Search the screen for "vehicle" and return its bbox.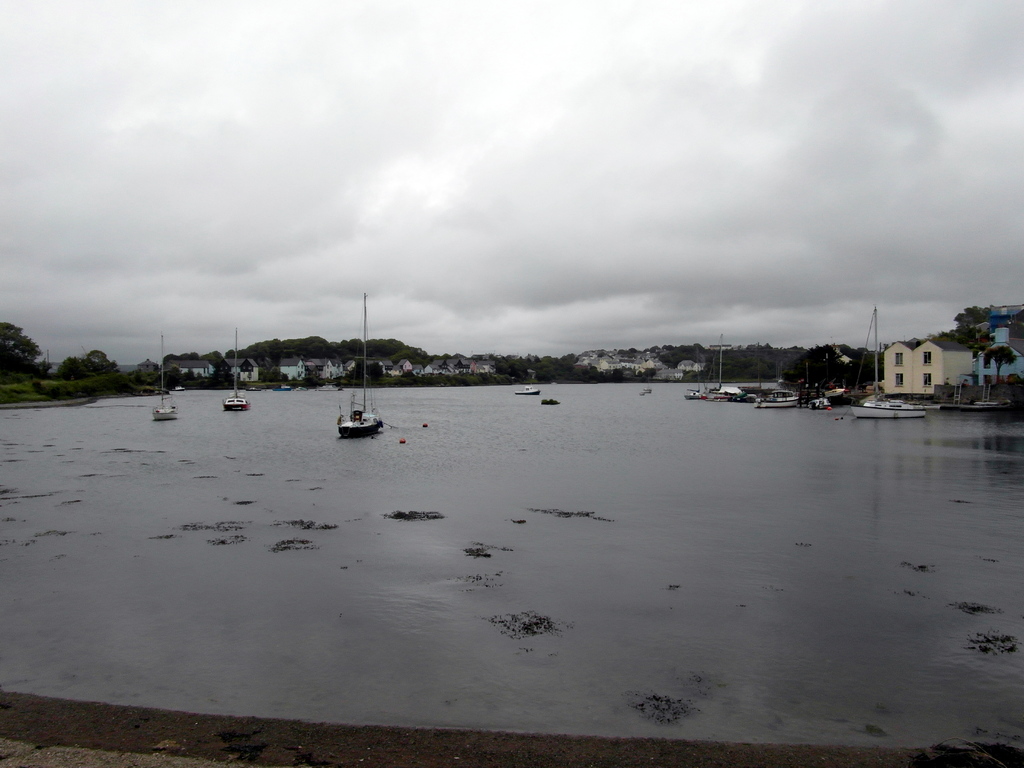
Found: 335 289 387 445.
